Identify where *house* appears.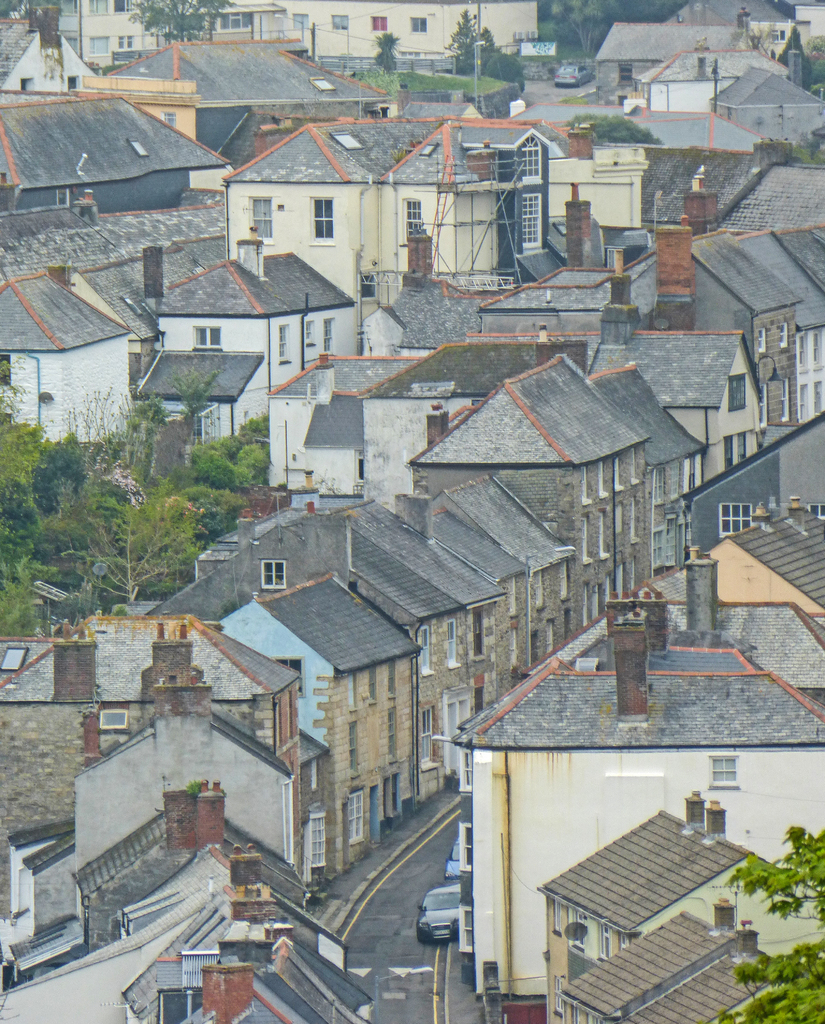
Appears at l=609, t=33, r=741, b=83.
